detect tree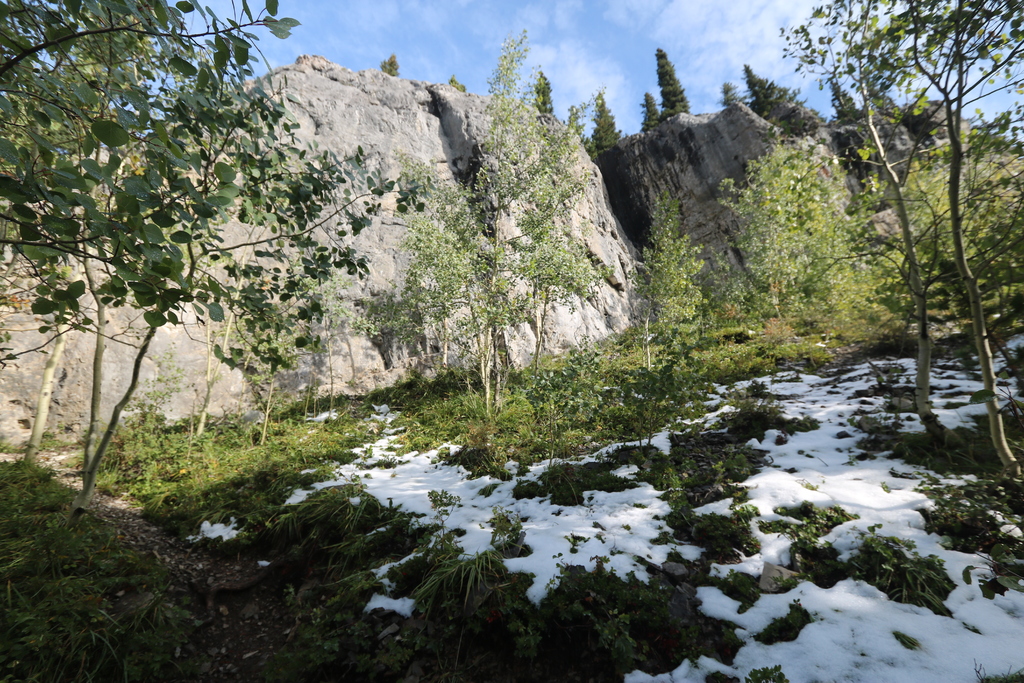
rect(623, 163, 692, 350)
